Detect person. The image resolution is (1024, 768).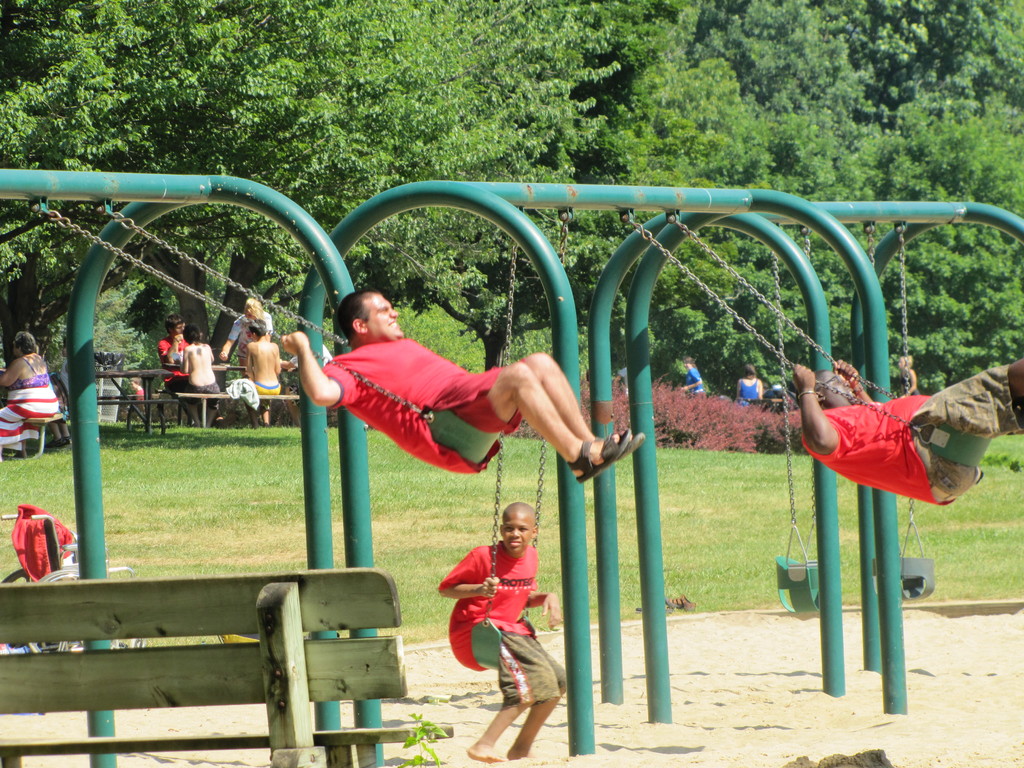
{"left": 435, "top": 498, "right": 567, "bottom": 767}.
